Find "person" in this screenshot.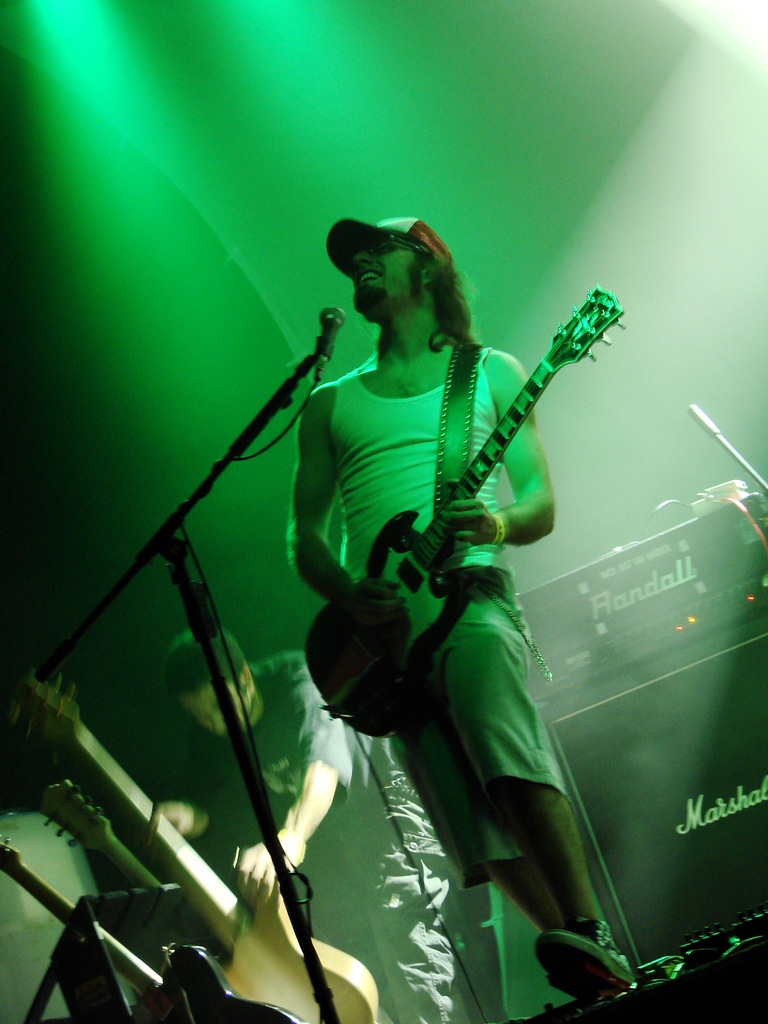
The bounding box for "person" is (left=285, top=169, right=653, bottom=957).
